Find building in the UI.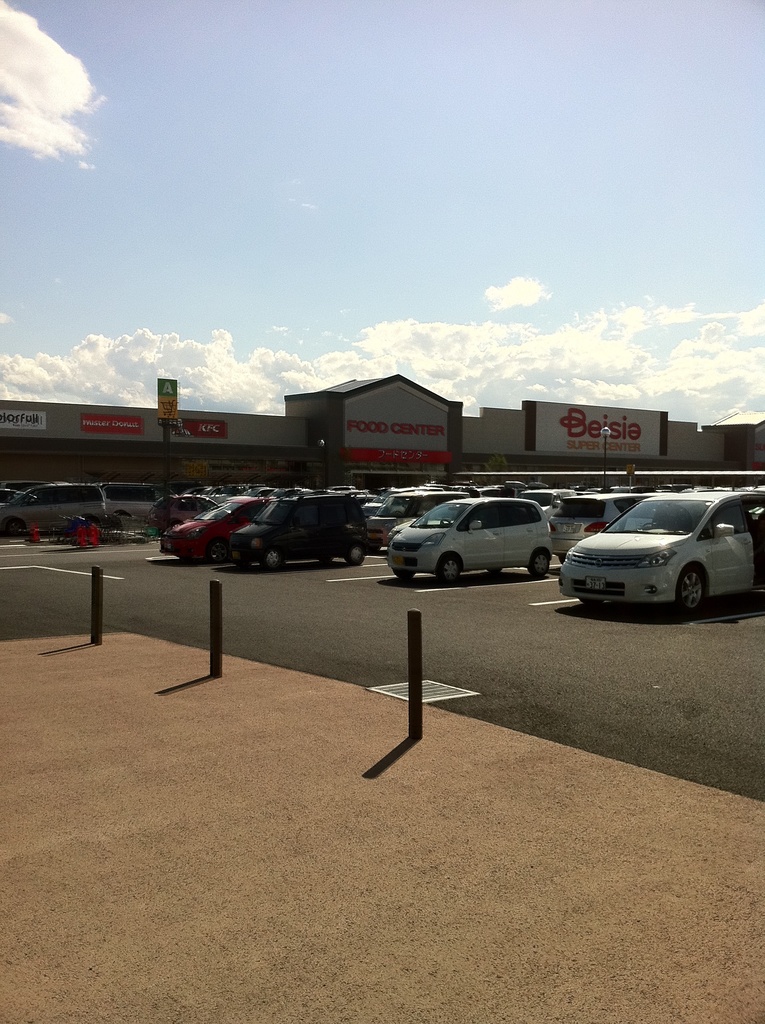
UI element at box(0, 370, 764, 485).
